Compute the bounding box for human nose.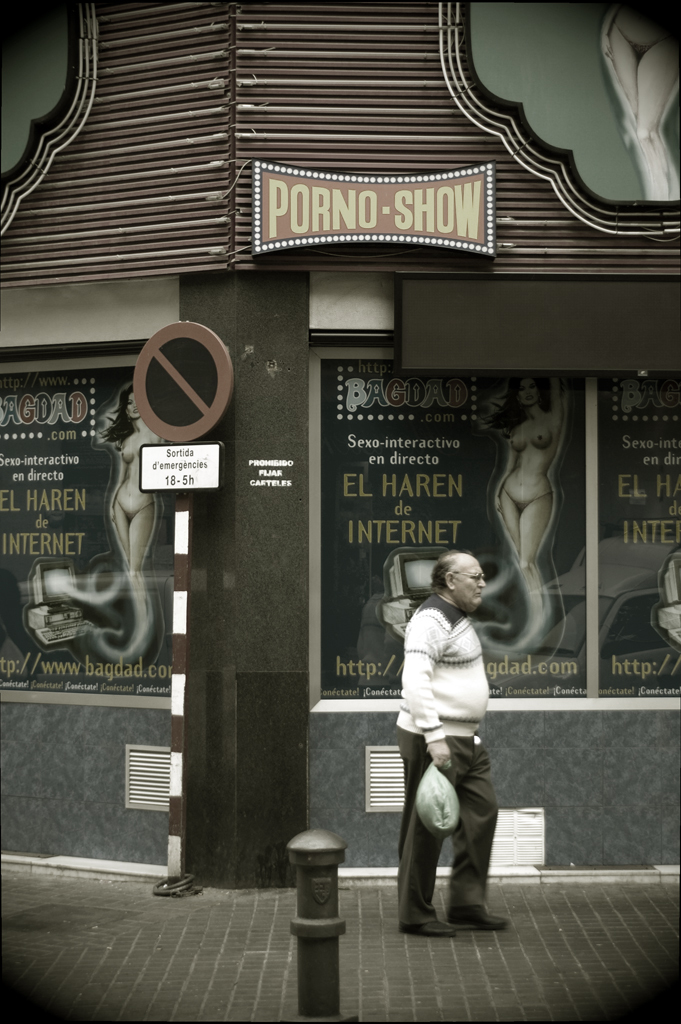
box(477, 576, 489, 591).
